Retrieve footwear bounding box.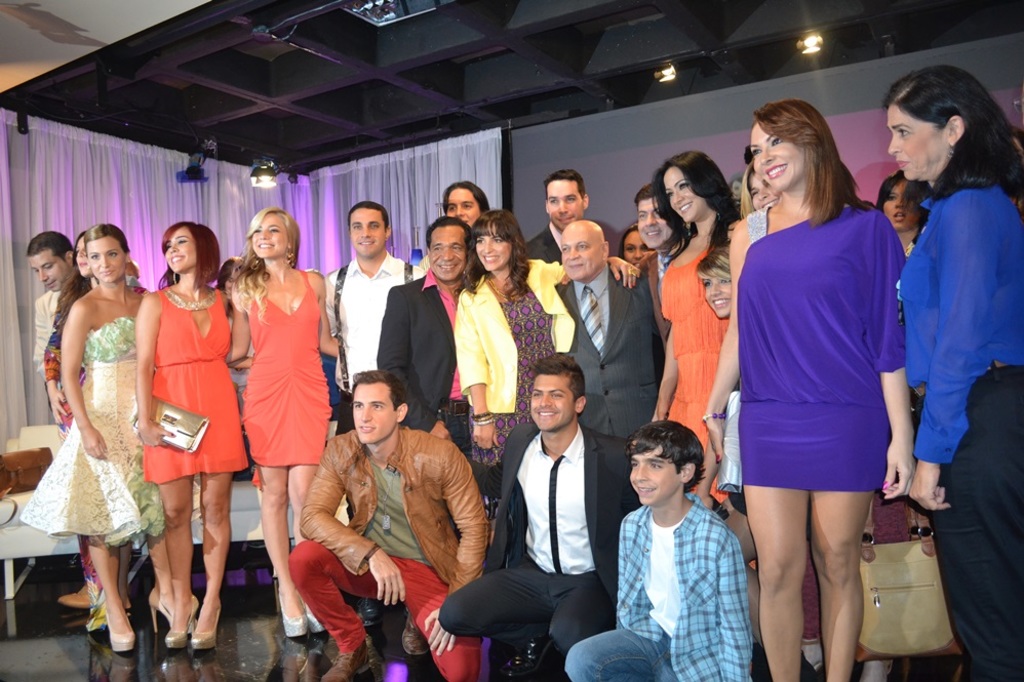
Bounding box: <box>100,606,140,656</box>.
